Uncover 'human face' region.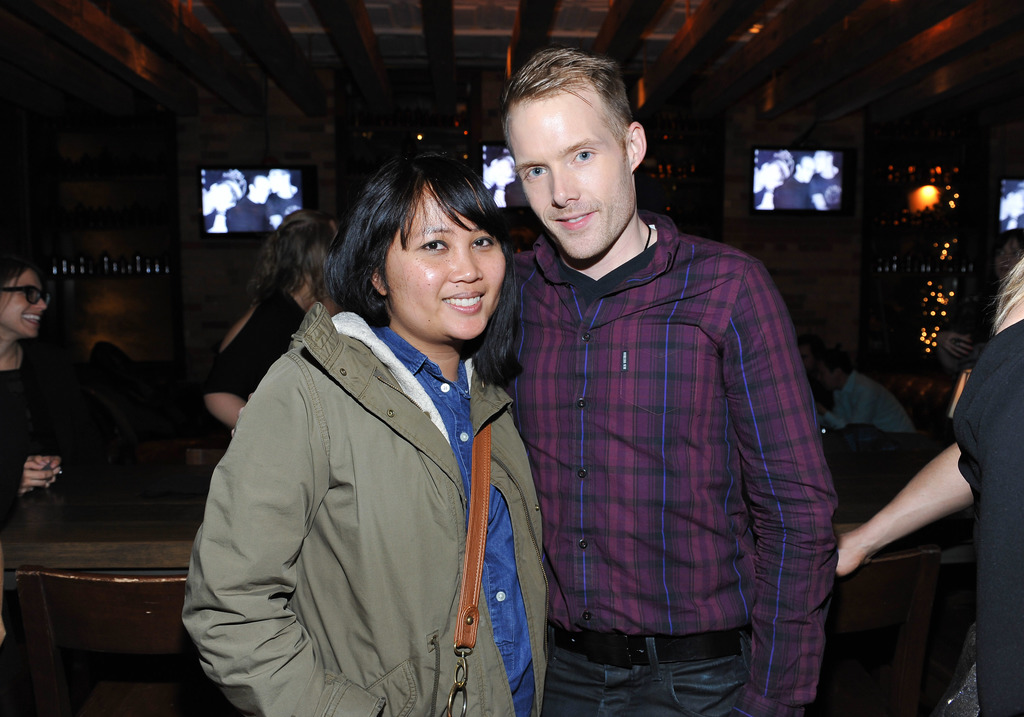
Uncovered: bbox(0, 273, 47, 338).
